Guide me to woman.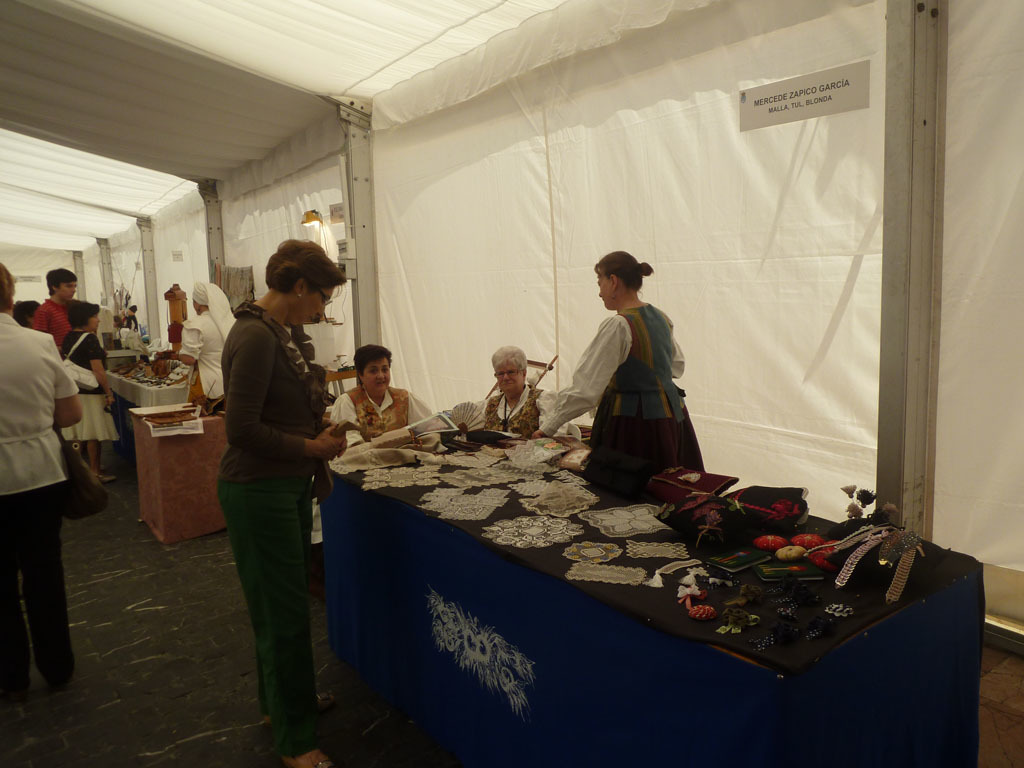
Guidance: detection(521, 250, 712, 499).
